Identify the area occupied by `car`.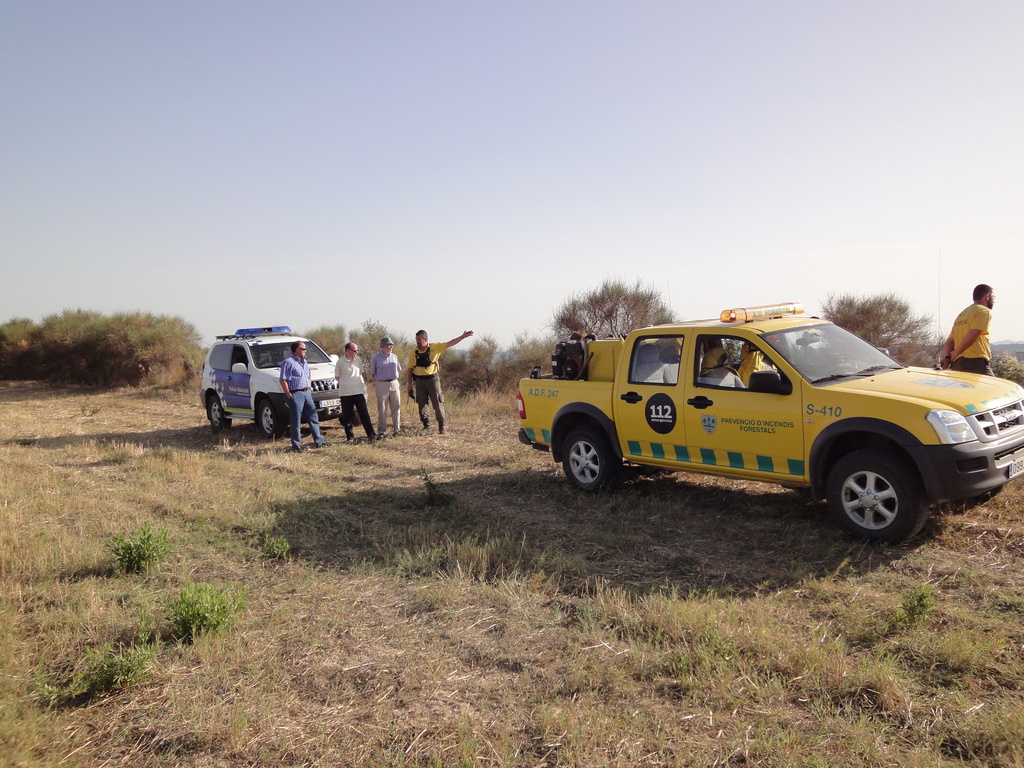
Area: select_region(200, 323, 370, 435).
